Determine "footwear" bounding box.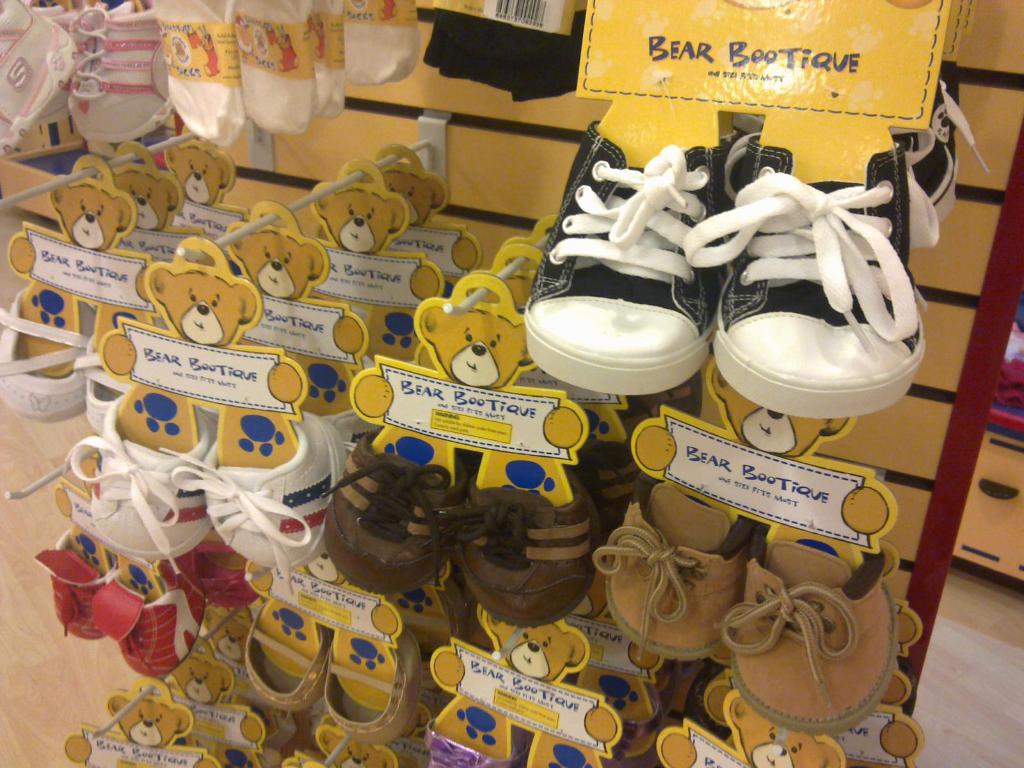
Determined: pyautogui.locateOnScreen(317, 623, 424, 767).
